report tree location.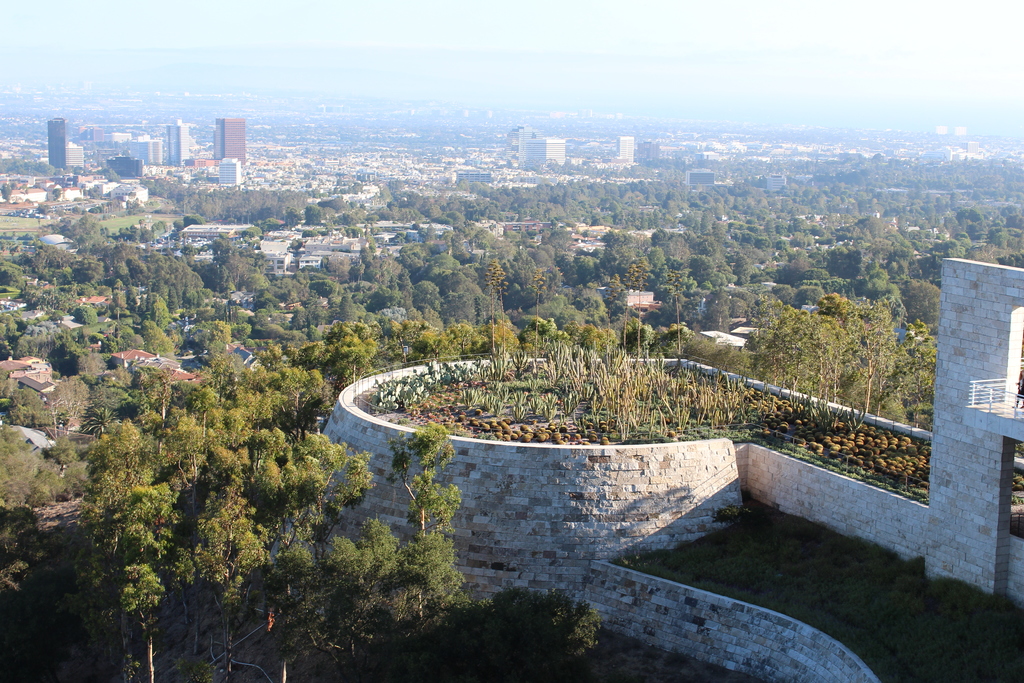
Report: <region>512, 249, 583, 299</region>.
